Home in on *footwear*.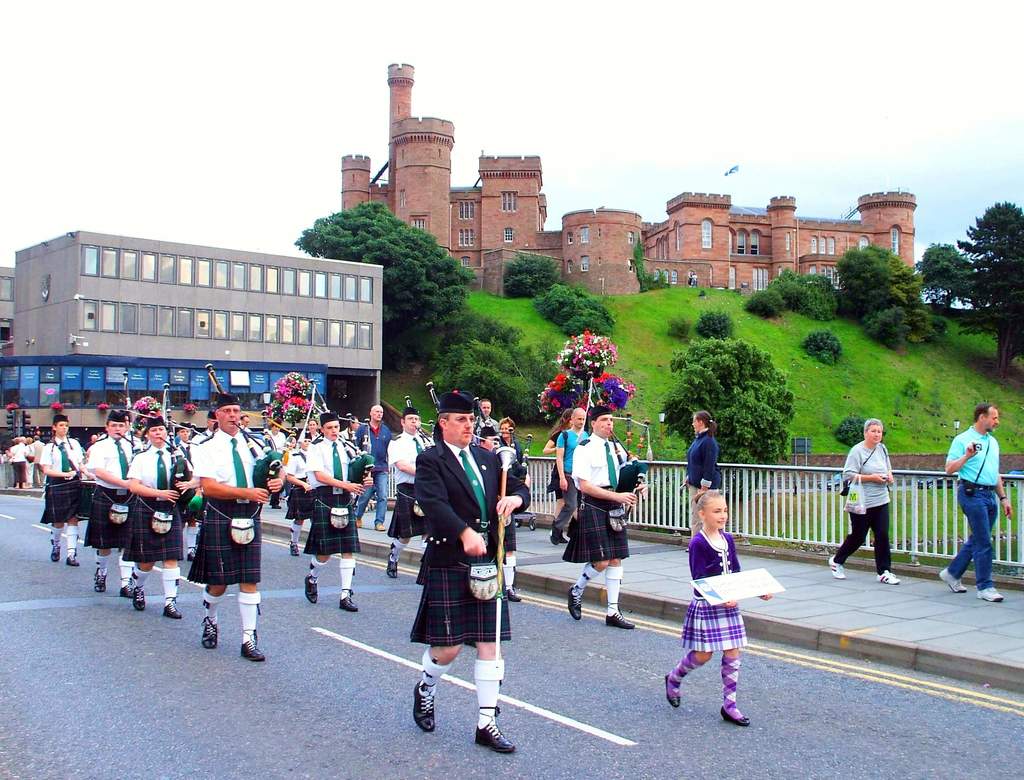
Homed in at [938,567,968,591].
